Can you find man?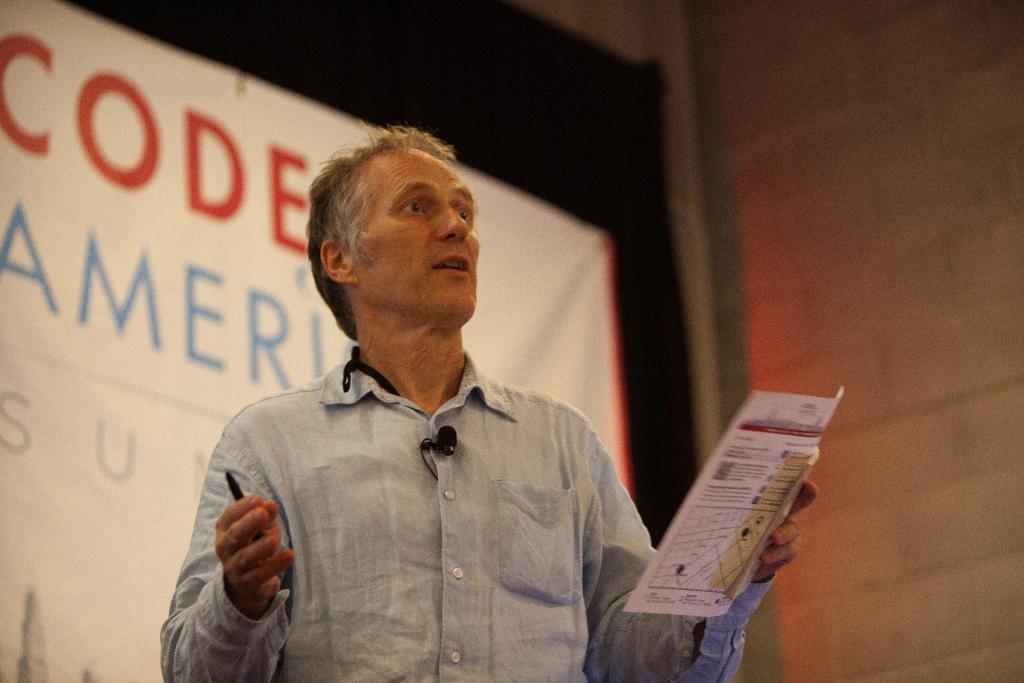
Yes, bounding box: Rect(157, 120, 819, 682).
